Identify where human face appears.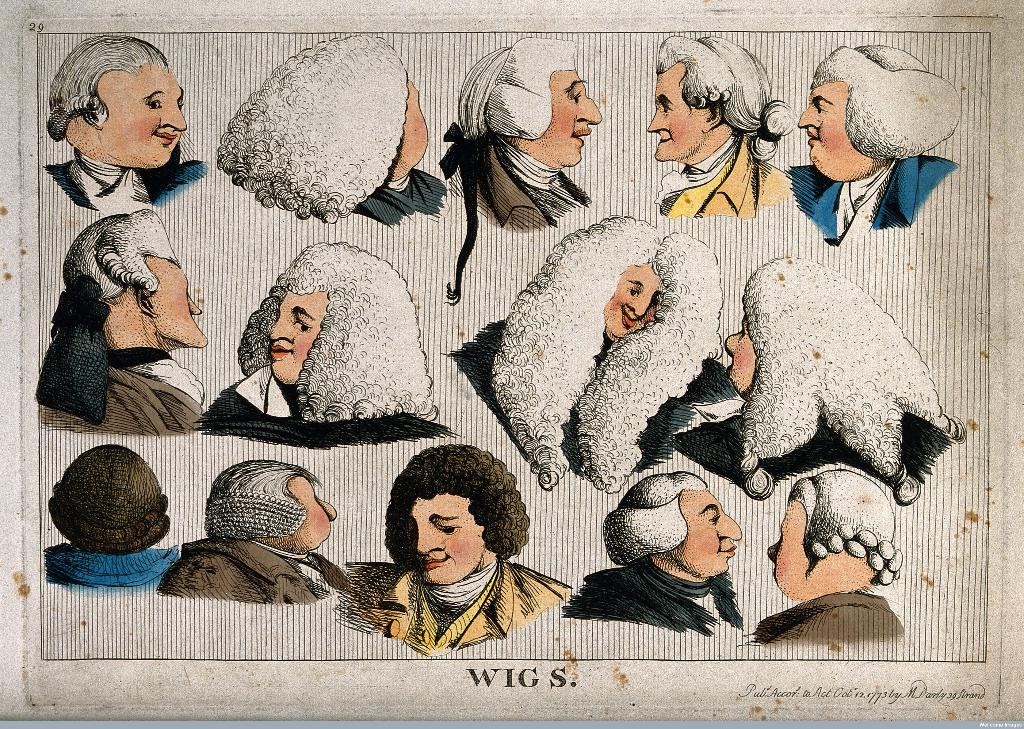
Appears at box(294, 481, 339, 549).
